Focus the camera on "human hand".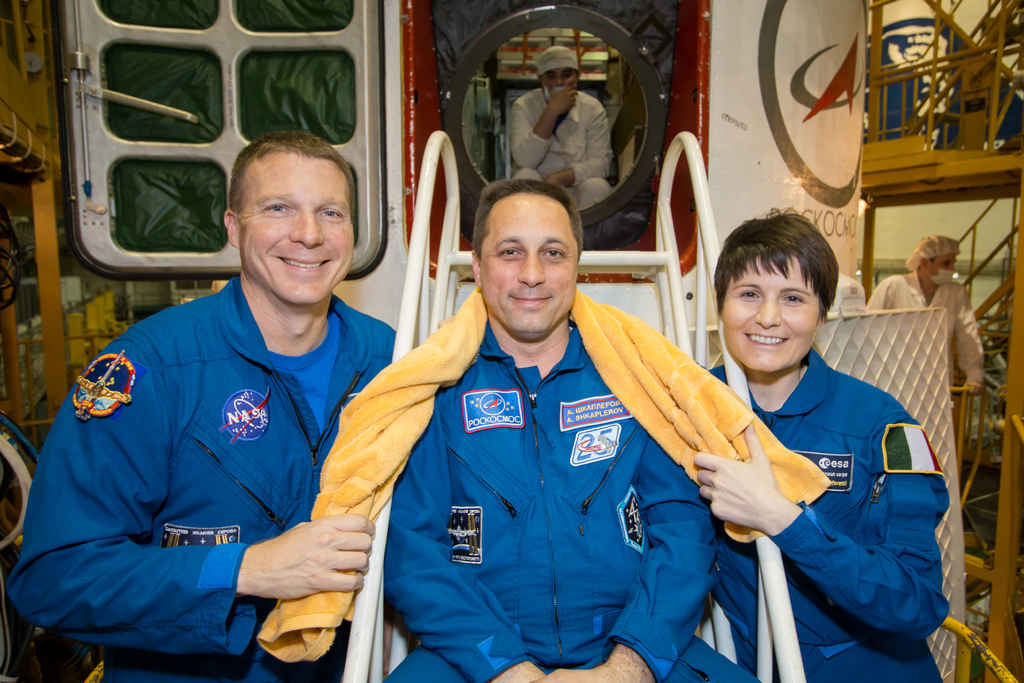
Focus region: [694,418,783,529].
